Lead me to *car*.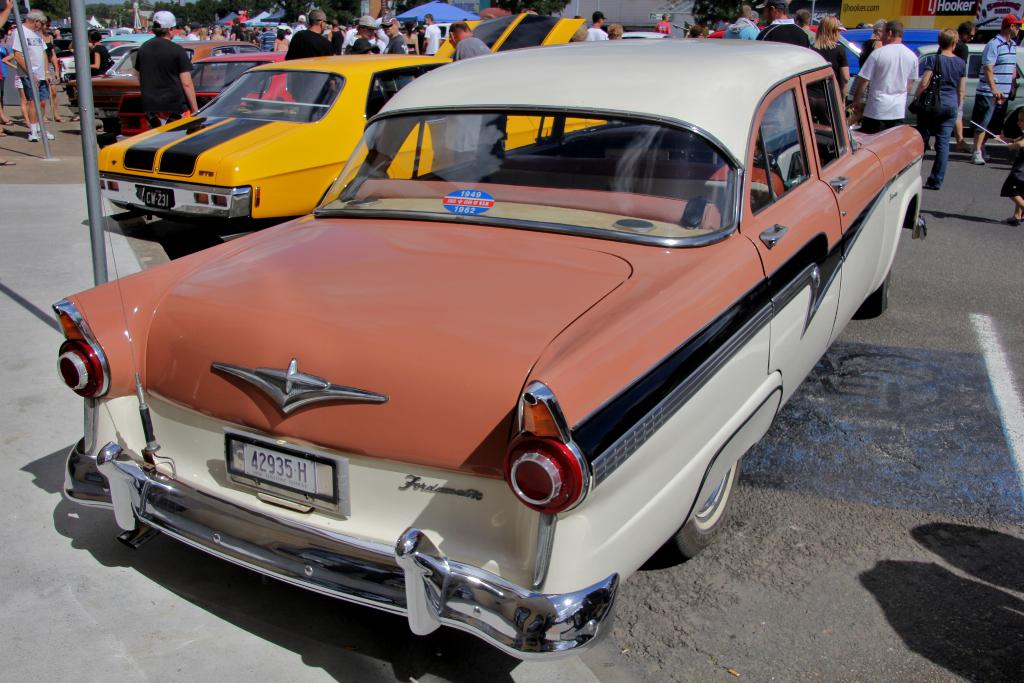
Lead to x1=93 y1=8 x2=620 y2=260.
